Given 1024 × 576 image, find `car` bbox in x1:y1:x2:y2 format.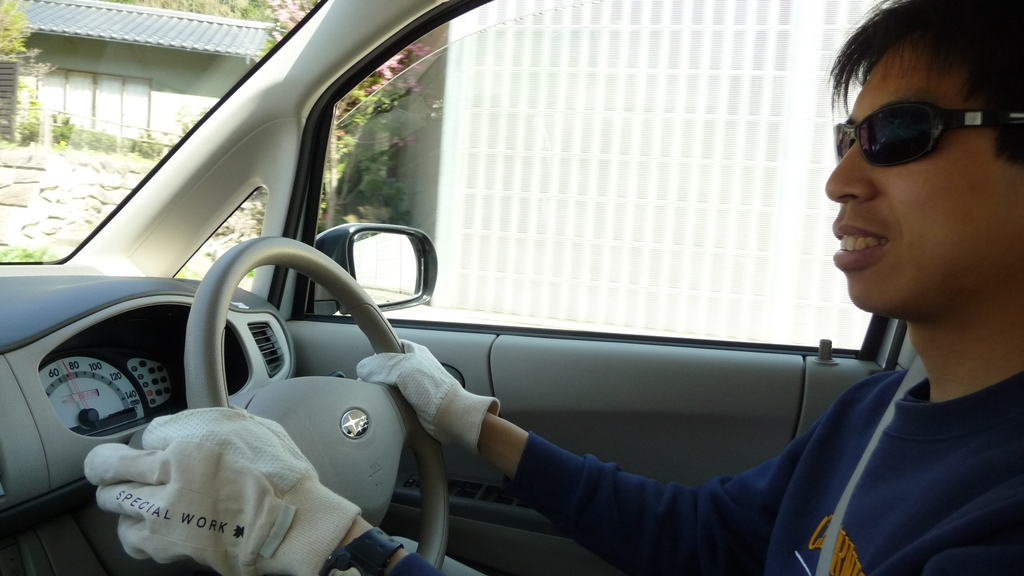
0:0:1023:575.
